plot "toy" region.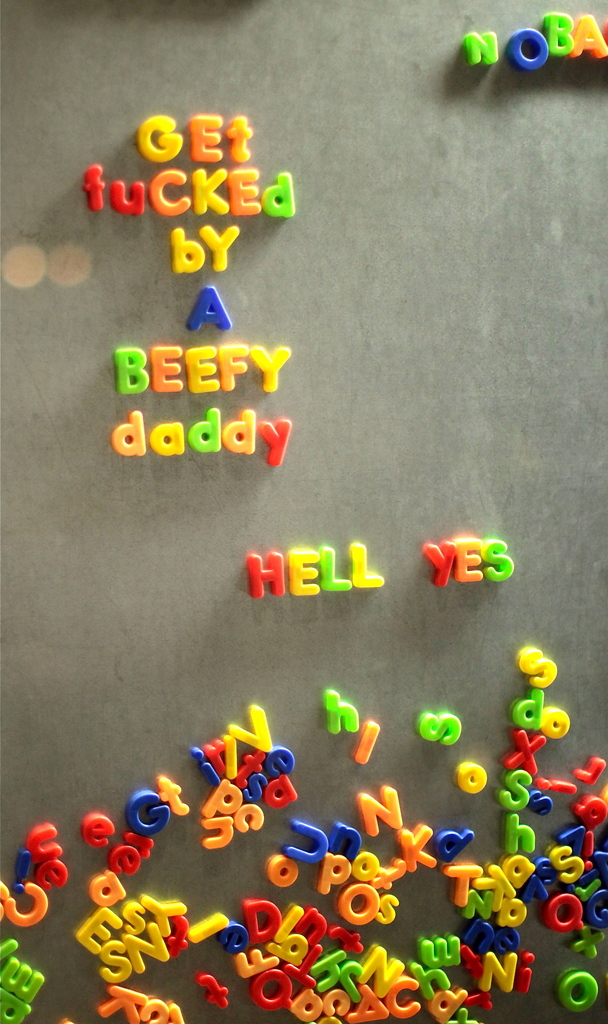
Plotted at rect(314, 542, 342, 591).
